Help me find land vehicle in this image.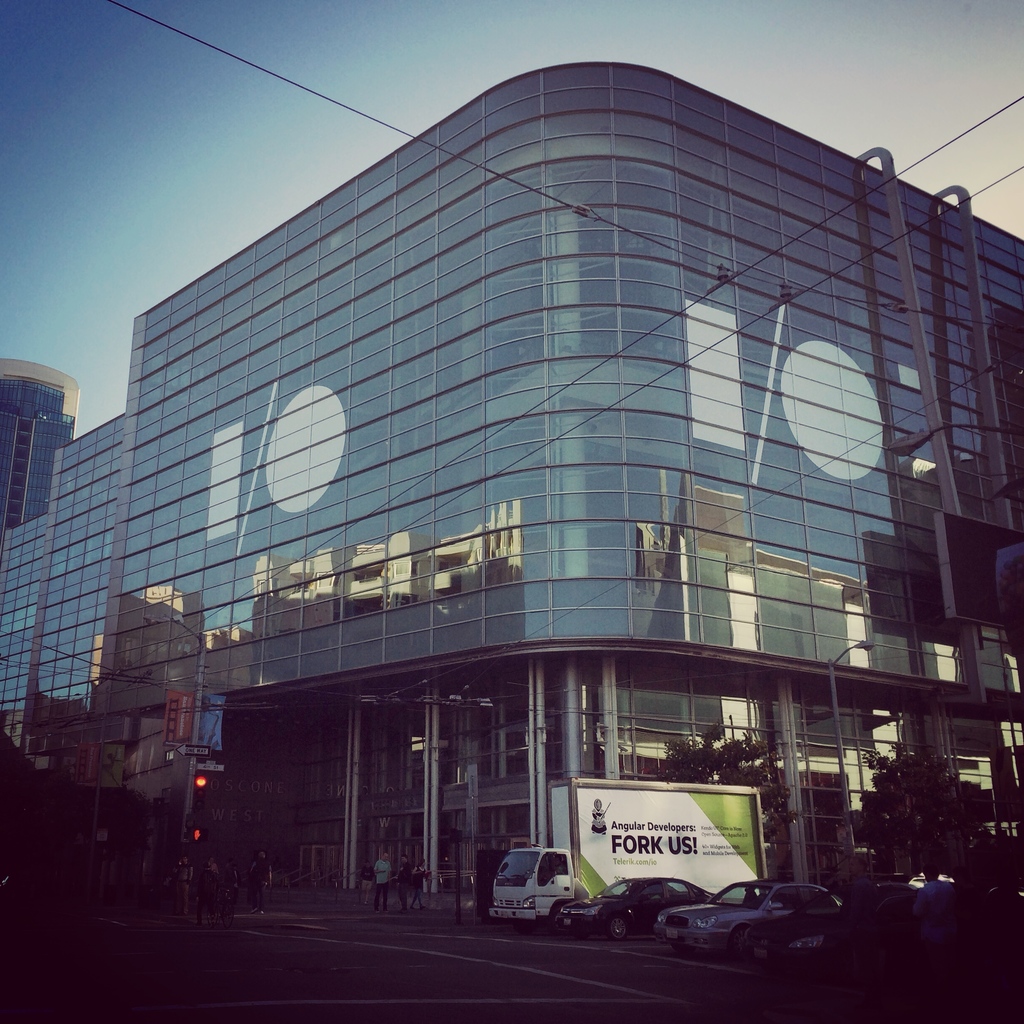
Found it: bbox(484, 774, 773, 931).
